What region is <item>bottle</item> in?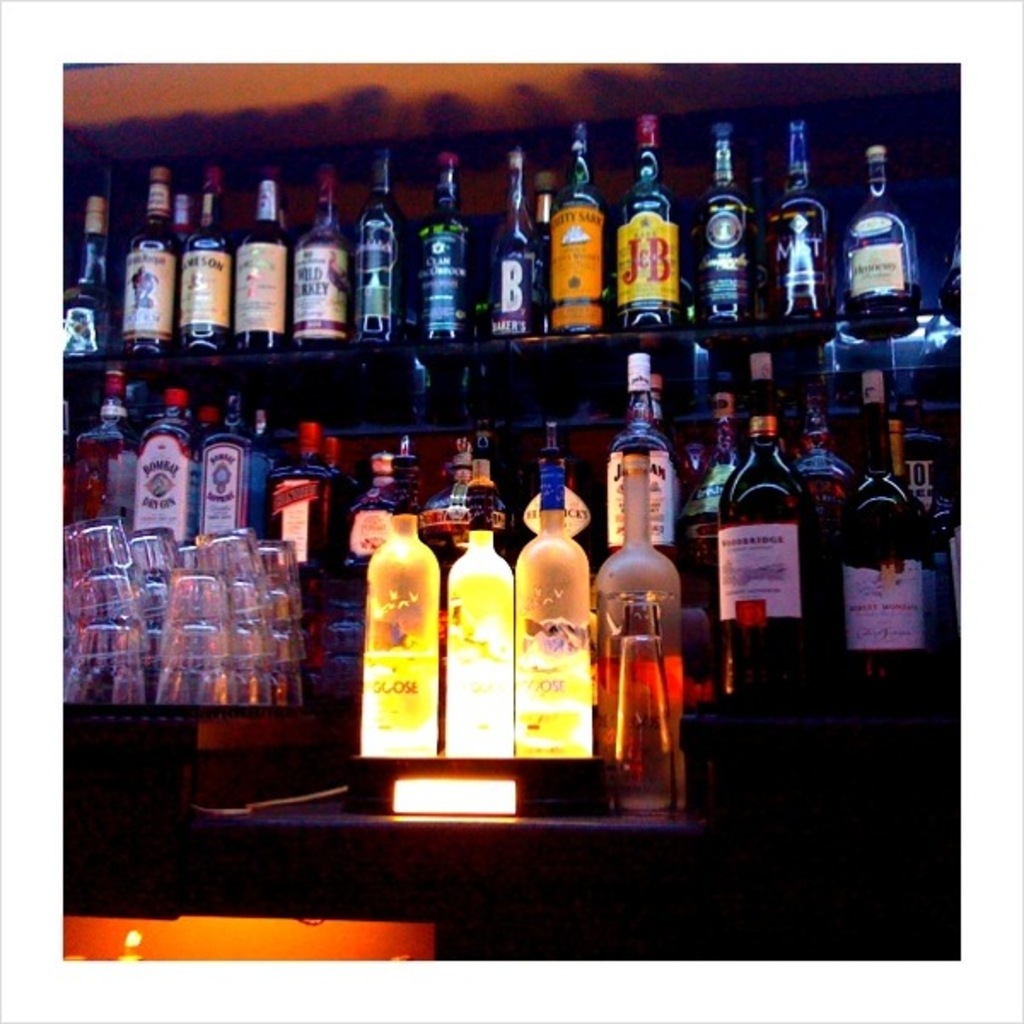
{"x1": 546, "y1": 126, "x2": 609, "y2": 333}.
